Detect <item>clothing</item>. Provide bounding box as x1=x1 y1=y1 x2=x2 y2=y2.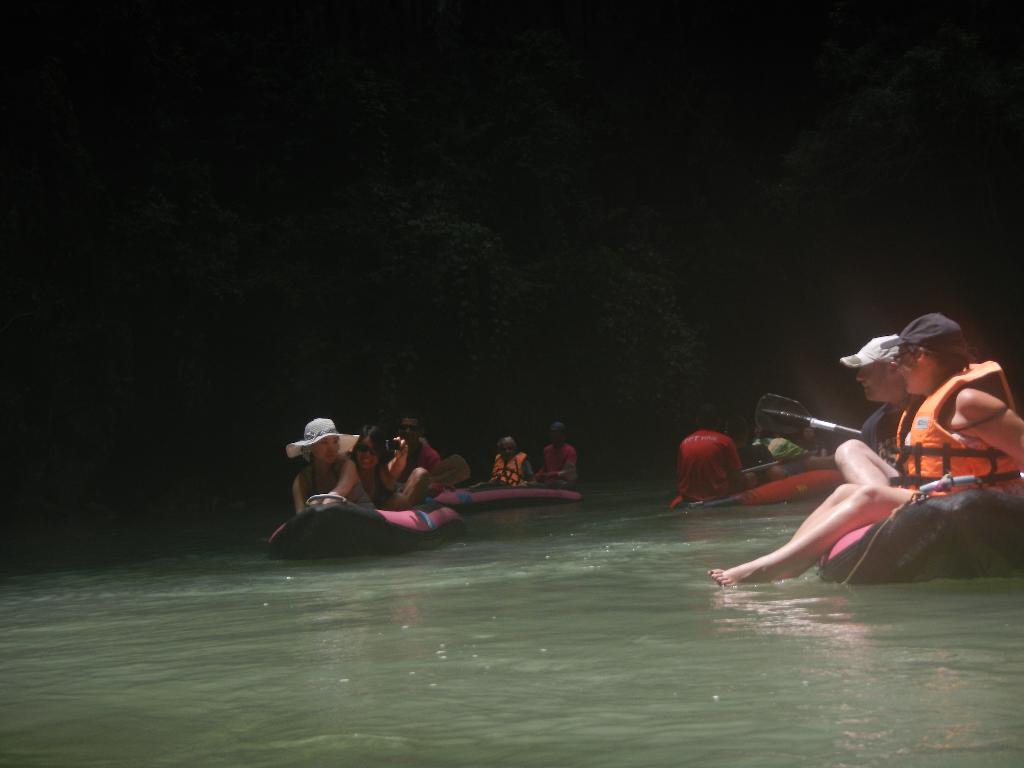
x1=796 y1=435 x2=827 y2=457.
